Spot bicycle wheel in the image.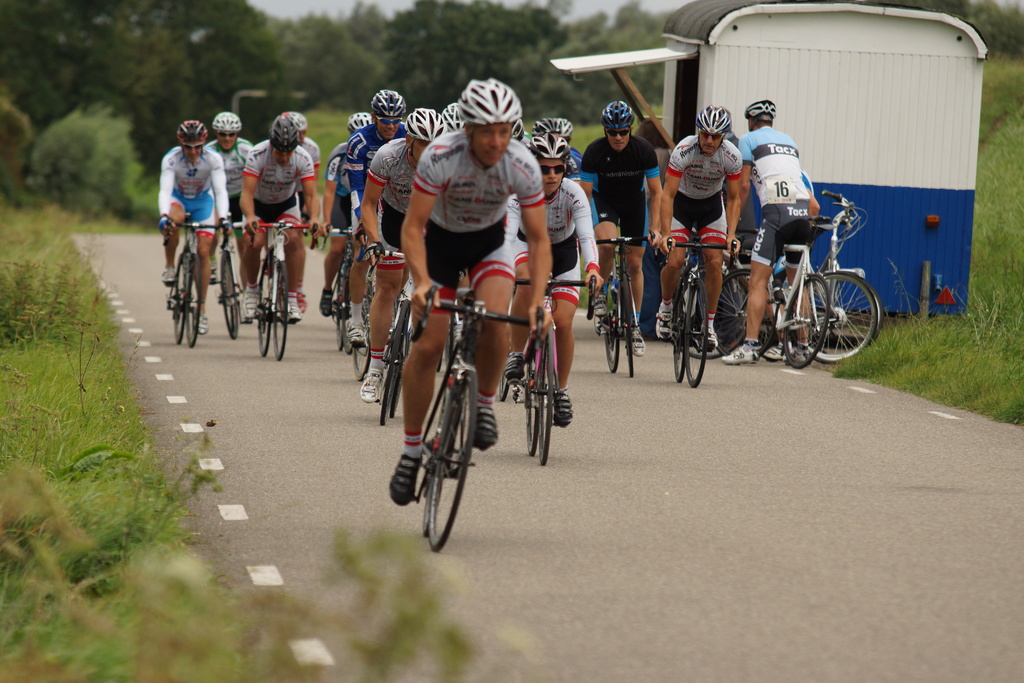
bicycle wheel found at region(341, 315, 358, 356).
